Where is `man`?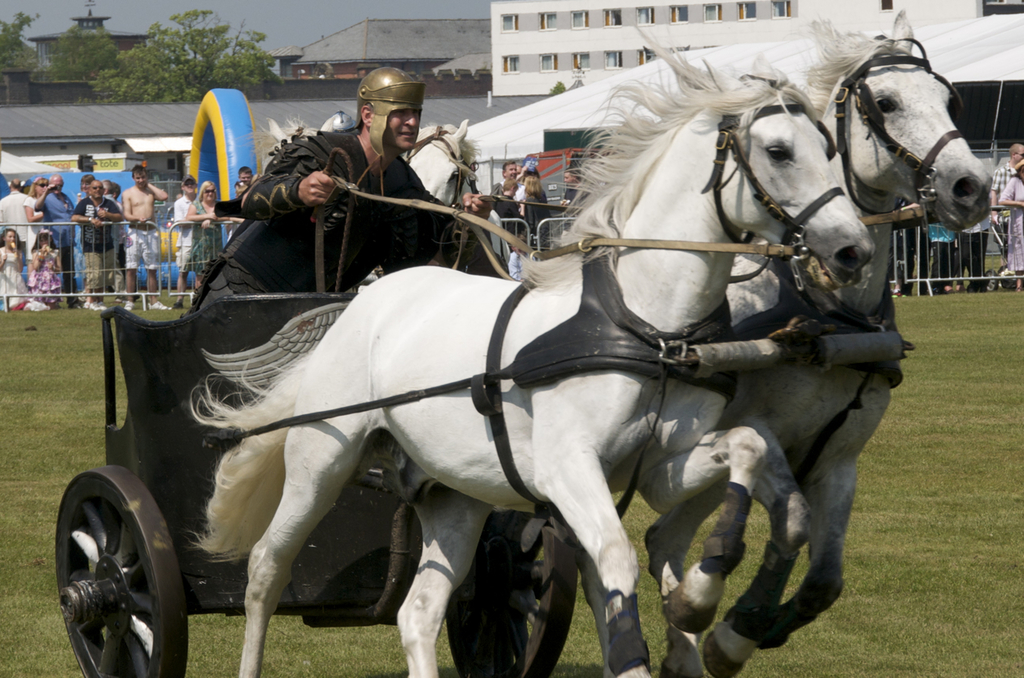
242:76:500:289.
